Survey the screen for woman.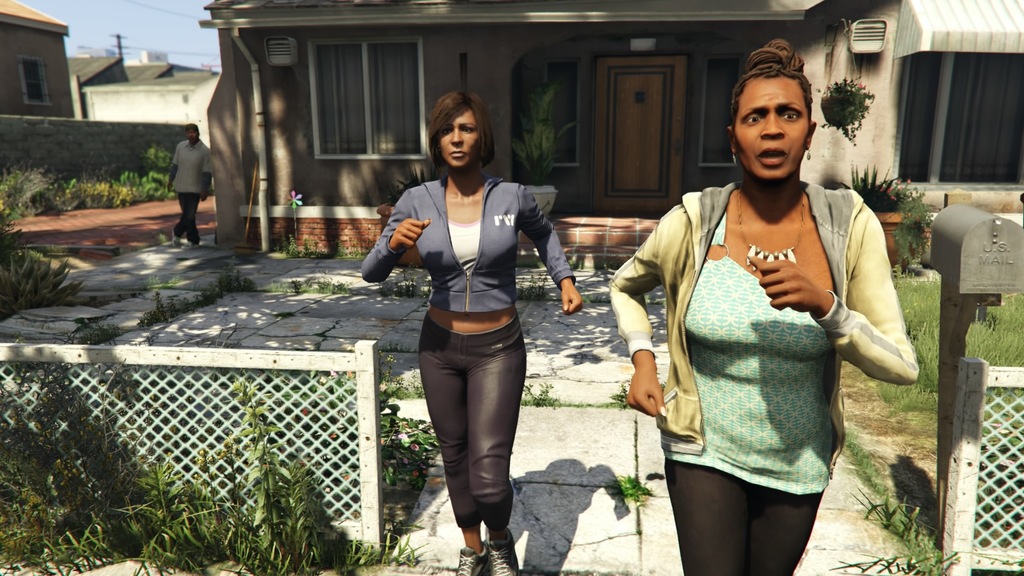
Survey found: 362, 88, 587, 561.
